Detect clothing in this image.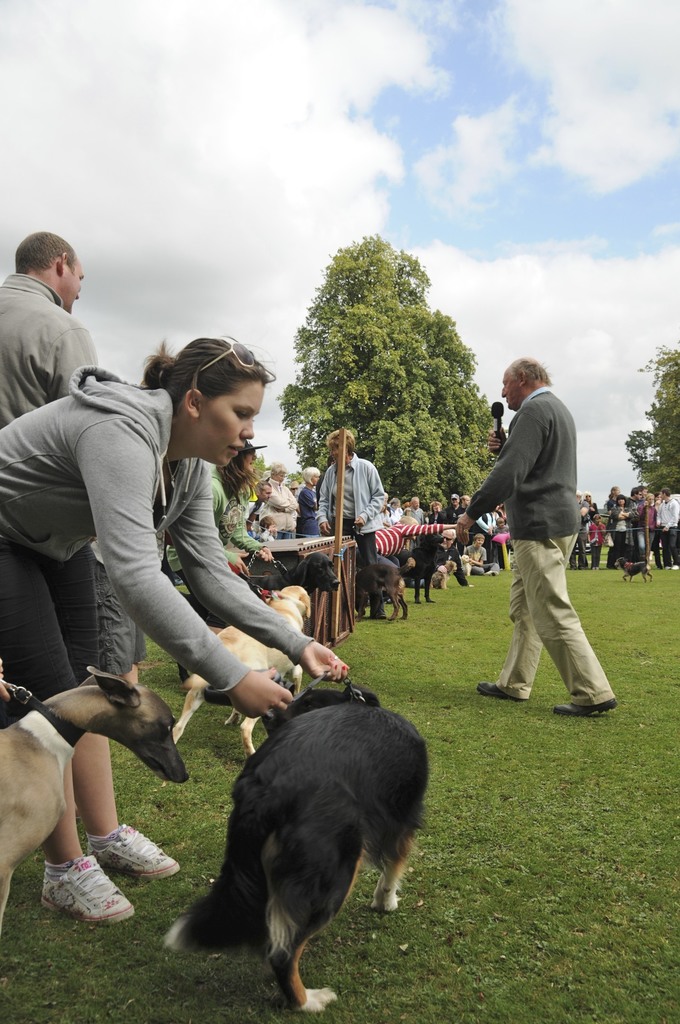
Detection: 657:490:676:552.
